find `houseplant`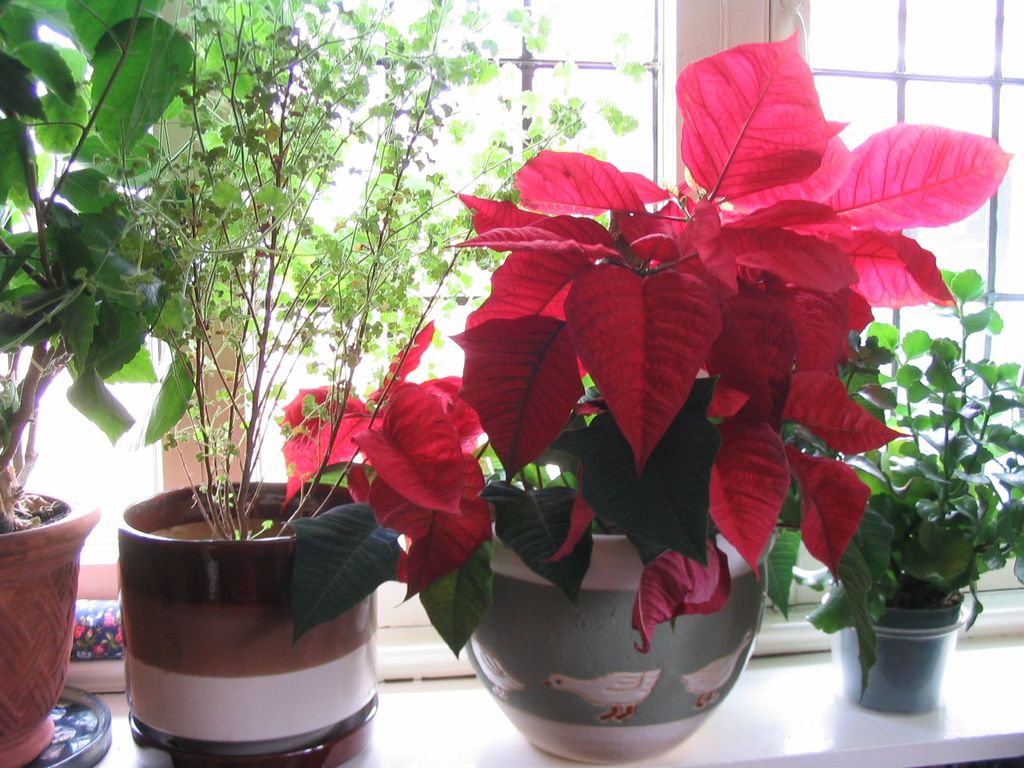
left=276, top=24, right=1012, bottom=767
